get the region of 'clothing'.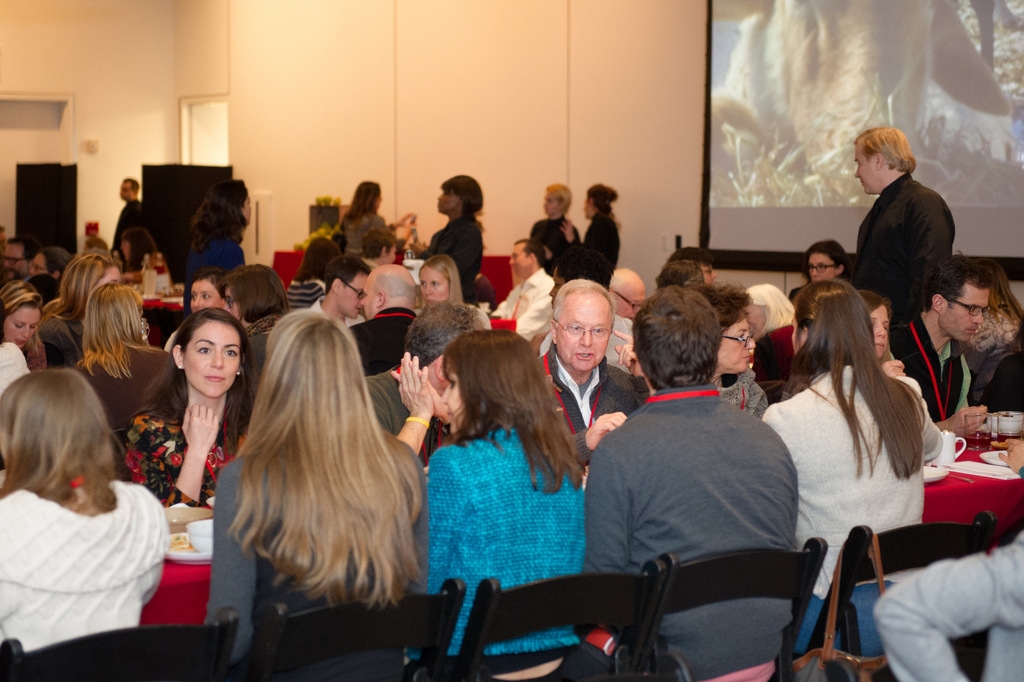
(left=116, top=197, right=145, bottom=249).
